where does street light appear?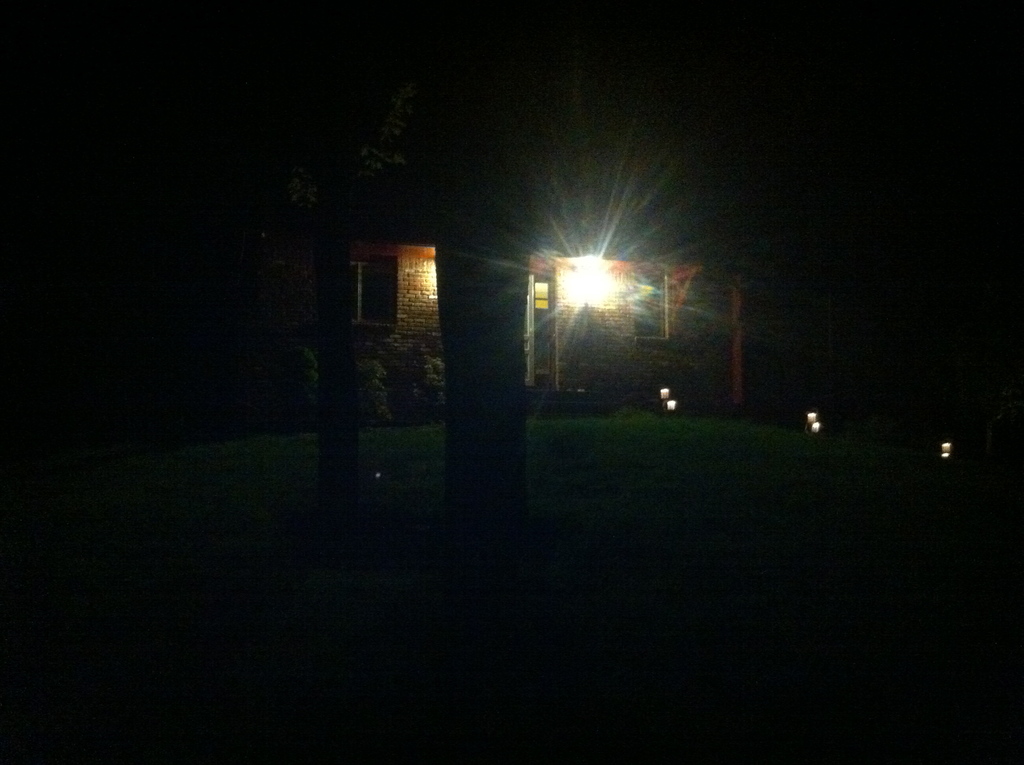
Appears at x1=554 y1=242 x2=637 y2=375.
